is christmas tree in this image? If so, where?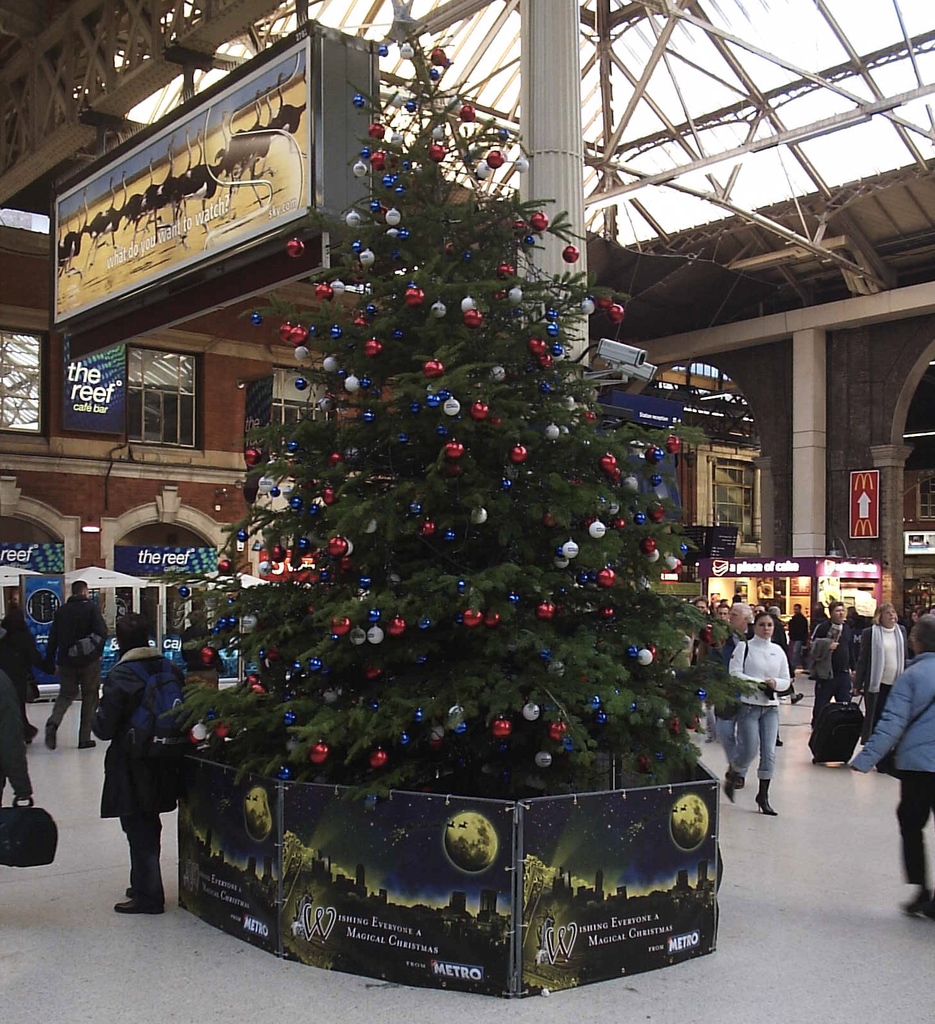
Yes, at 153:31:765:826.
